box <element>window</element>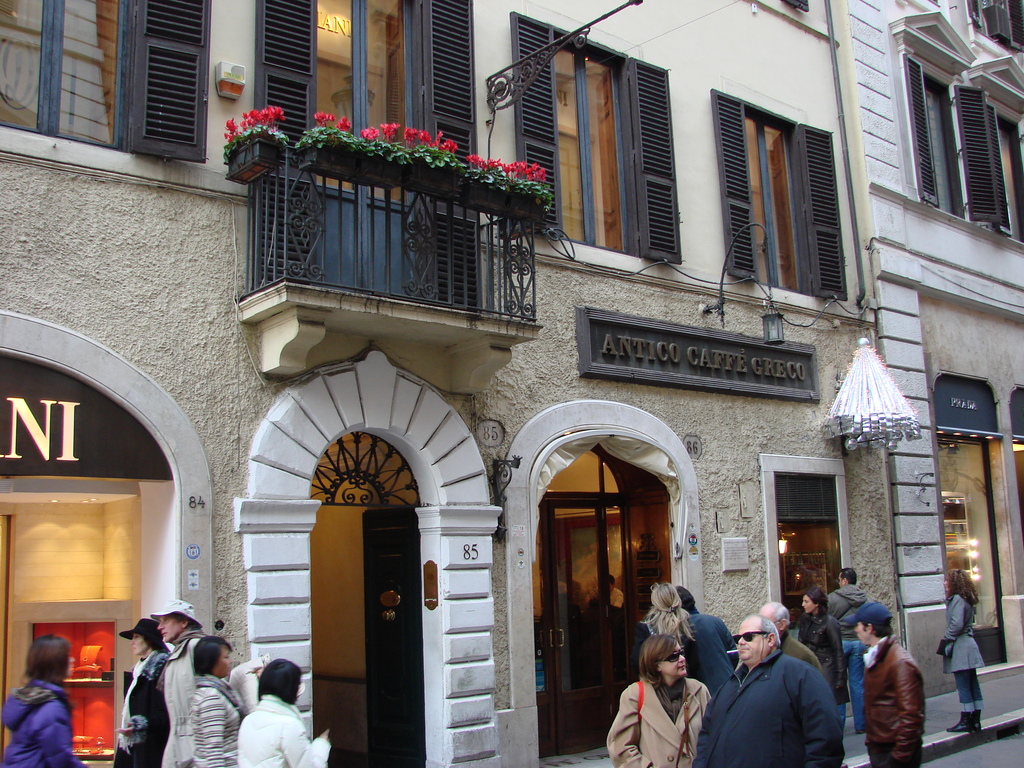
Rect(990, 120, 1023, 241)
